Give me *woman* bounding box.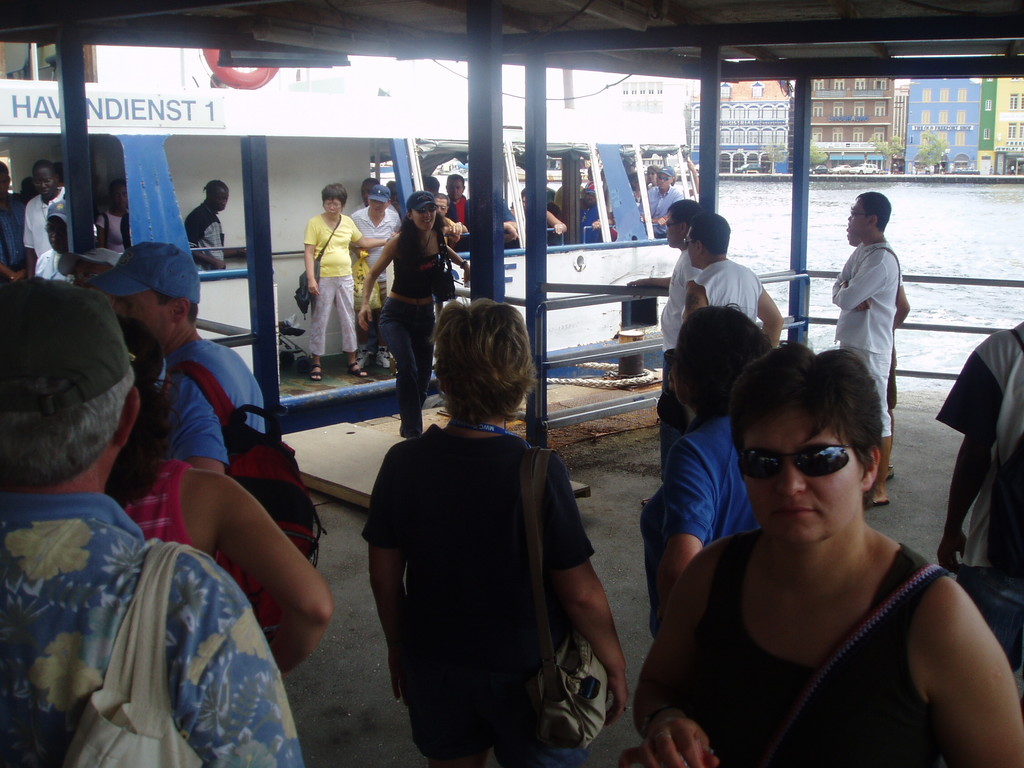
<region>643, 320, 1003, 767</region>.
